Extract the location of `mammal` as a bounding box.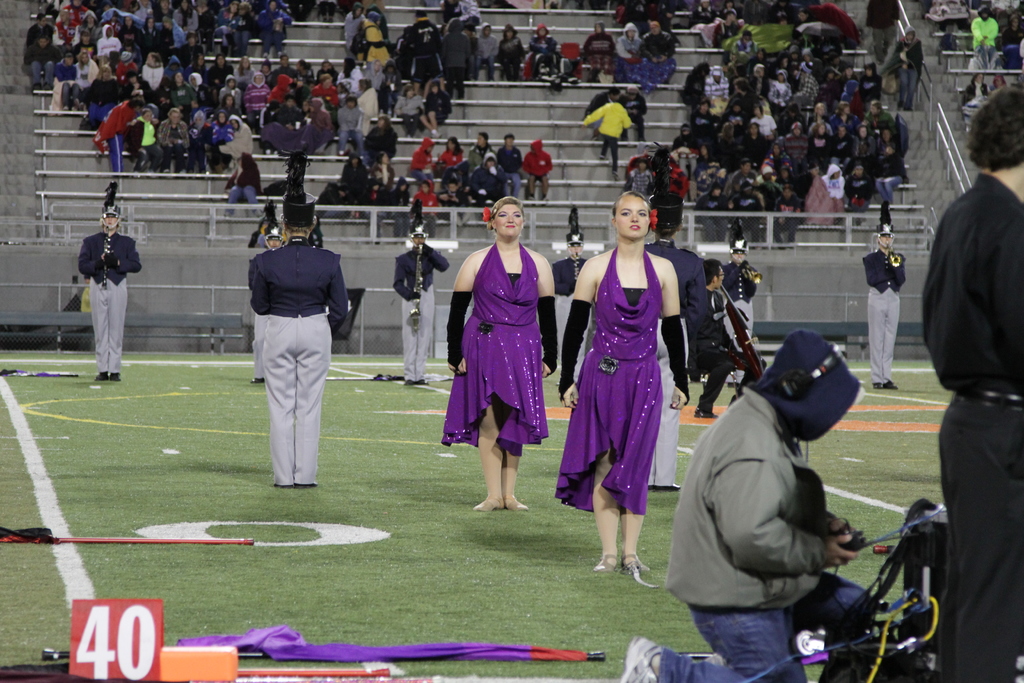
crop(833, 100, 863, 130).
